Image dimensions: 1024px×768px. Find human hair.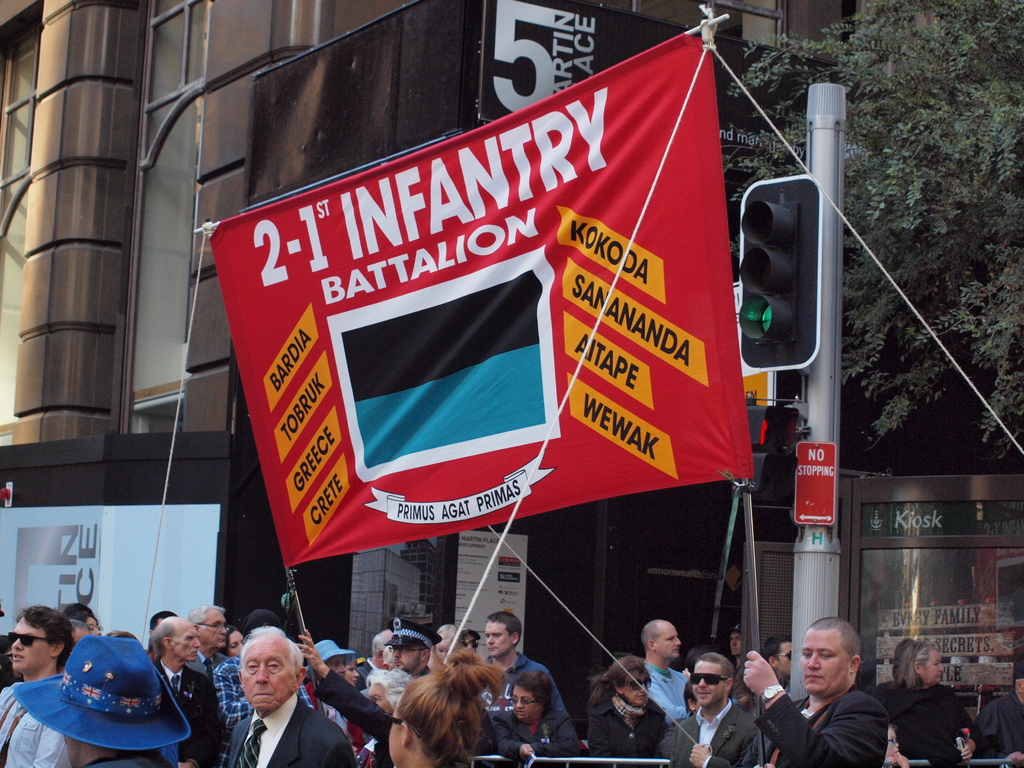
select_region(736, 666, 789, 692).
